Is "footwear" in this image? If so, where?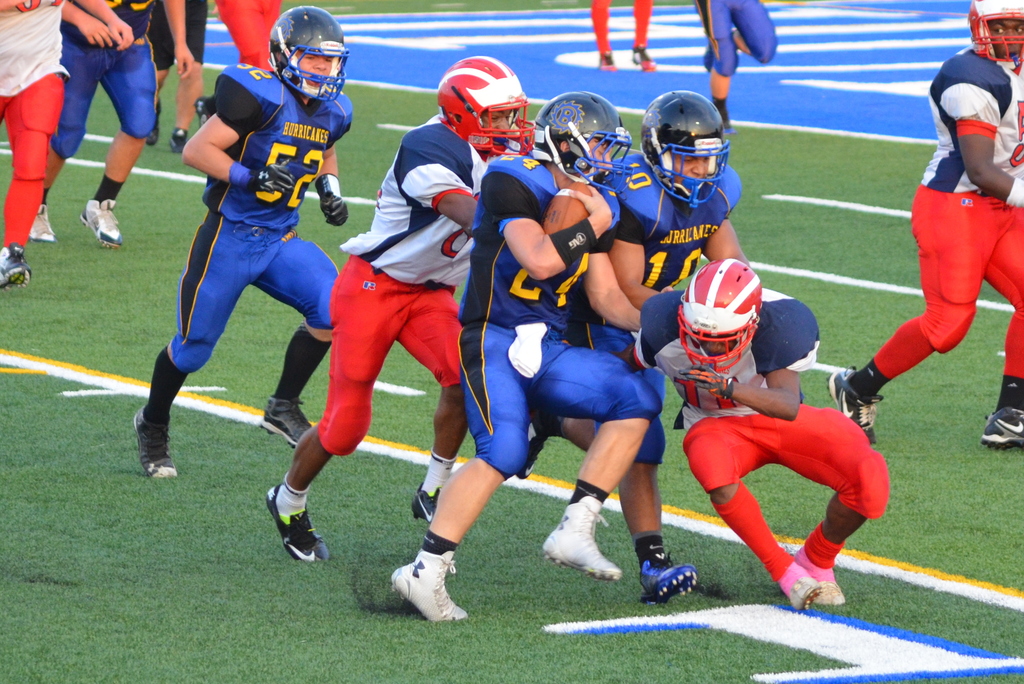
Yes, at pyautogui.locateOnScreen(27, 204, 56, 243).
